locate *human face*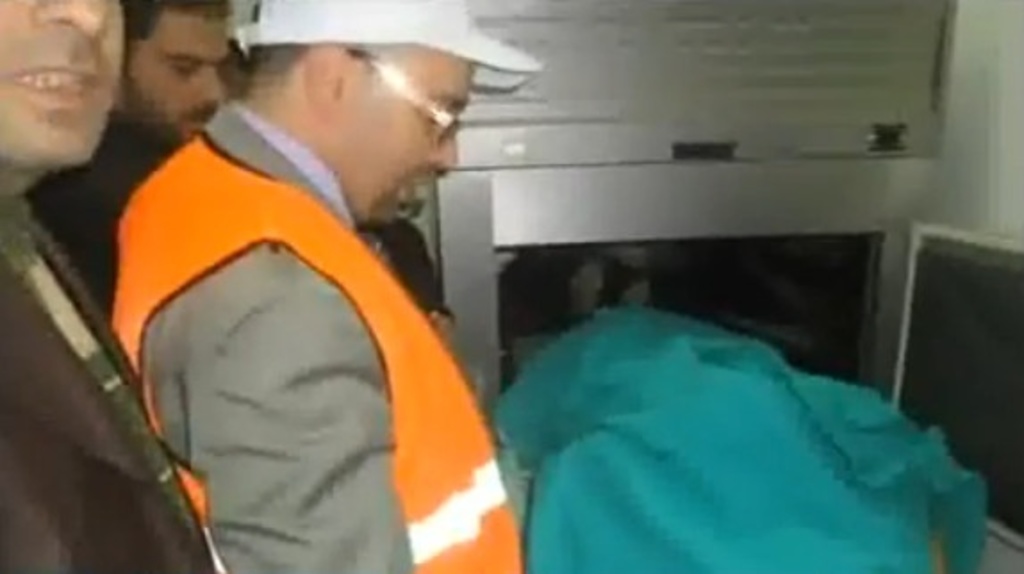
BBox(351, 48, 473, 216)
